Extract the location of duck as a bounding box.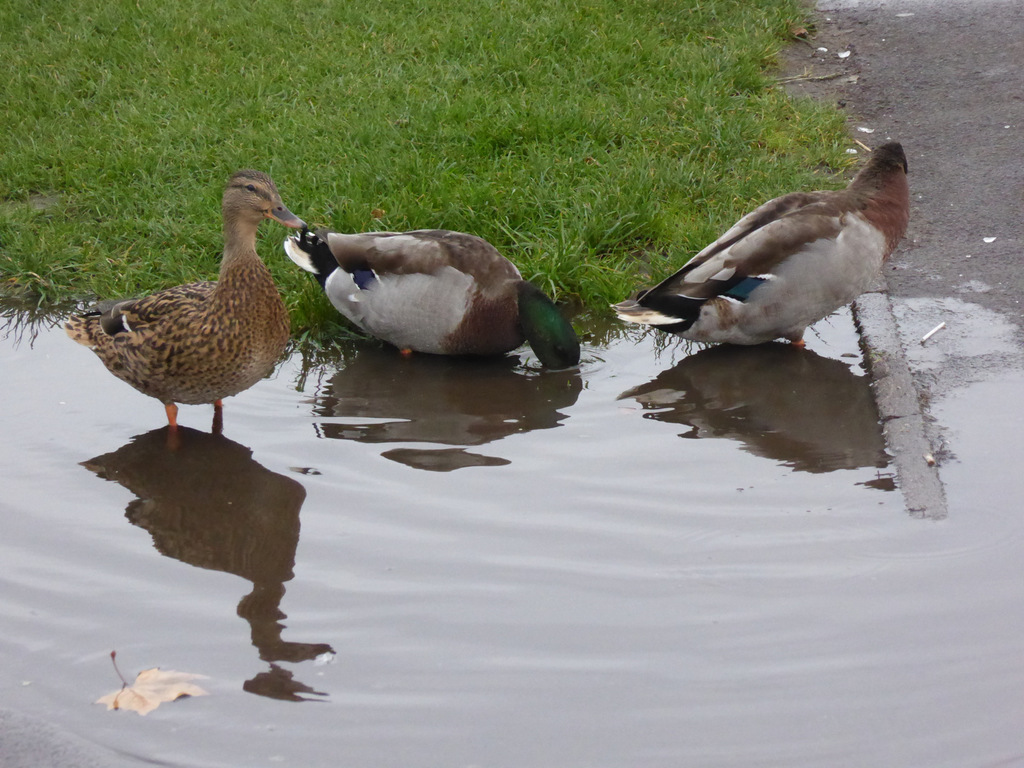
(599,144,908,345).
